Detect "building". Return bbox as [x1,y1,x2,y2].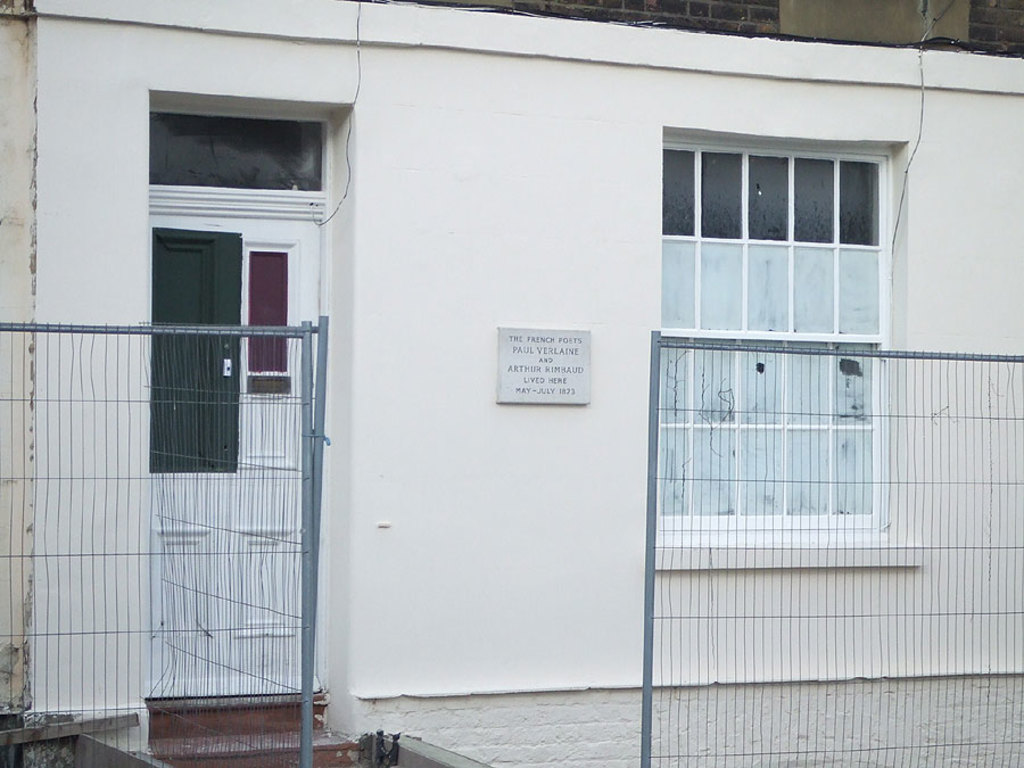
[0,0,1023,767].
